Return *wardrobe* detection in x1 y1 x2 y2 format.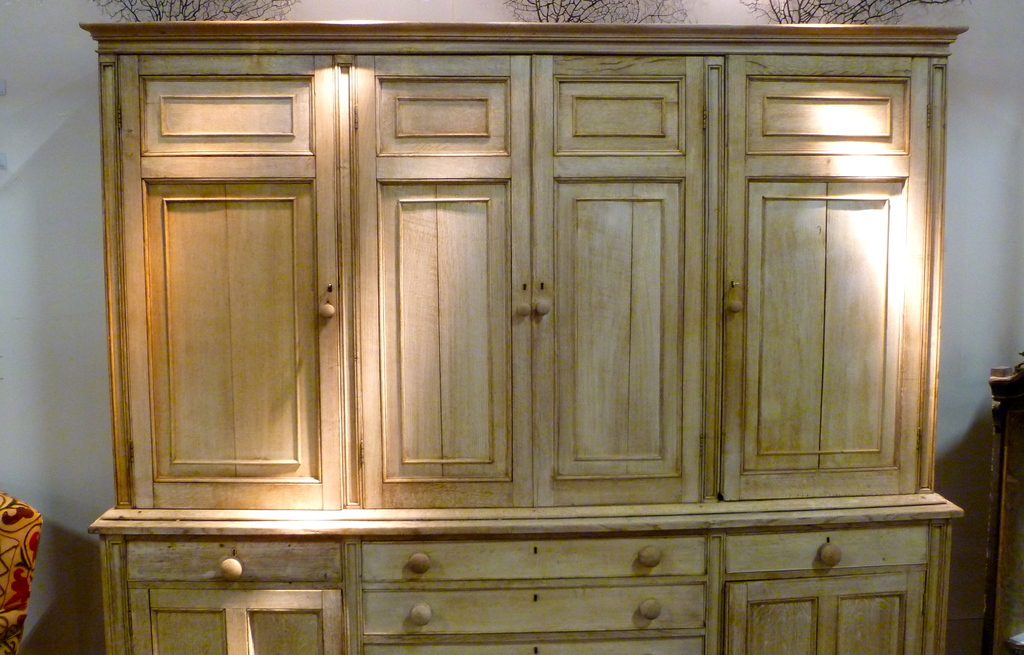
105 59 901 542.
